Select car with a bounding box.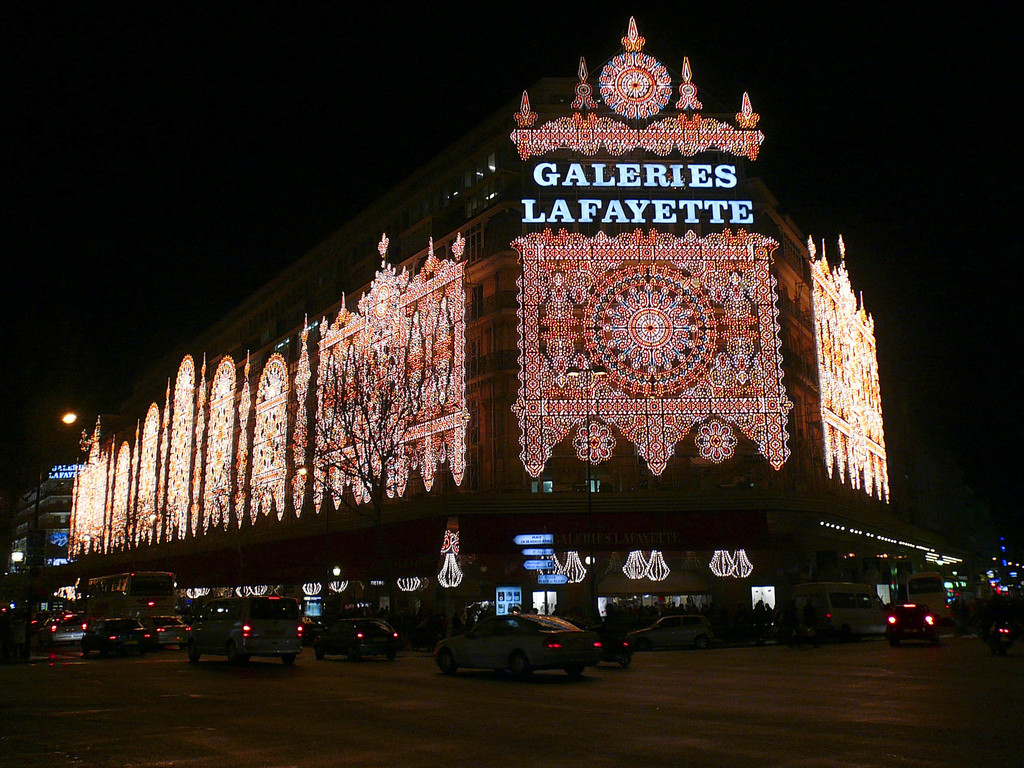
(x1=428, y1=618, x2=624, y2=687).
